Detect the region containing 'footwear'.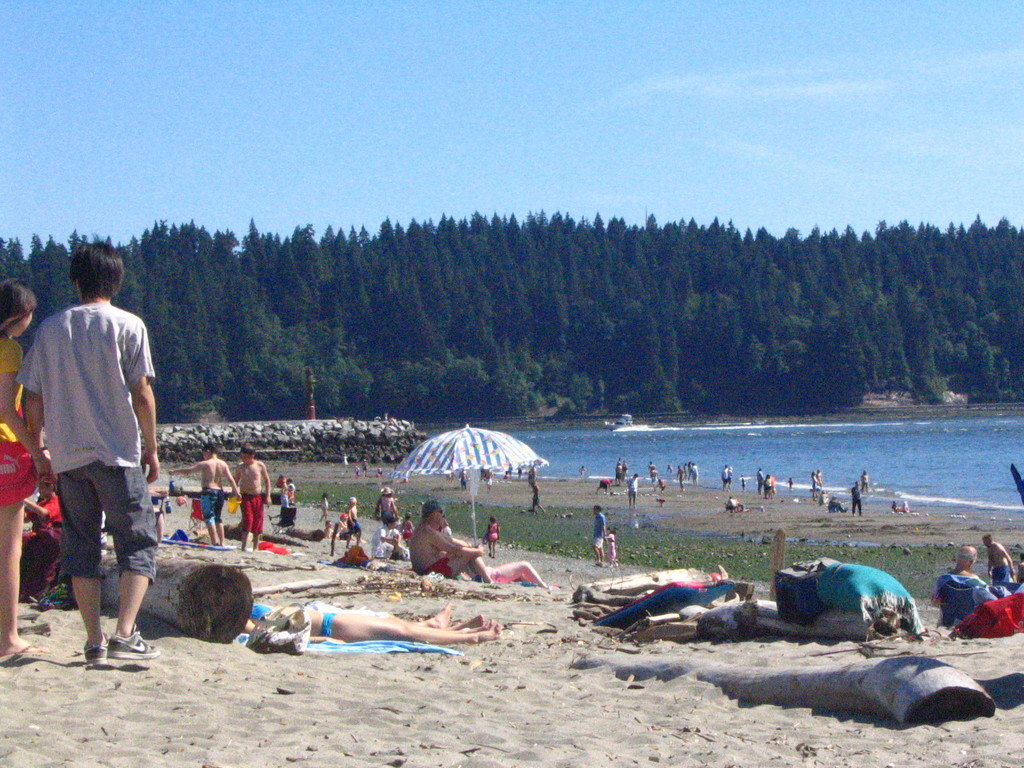
box=[609, 564, 612, 570].
